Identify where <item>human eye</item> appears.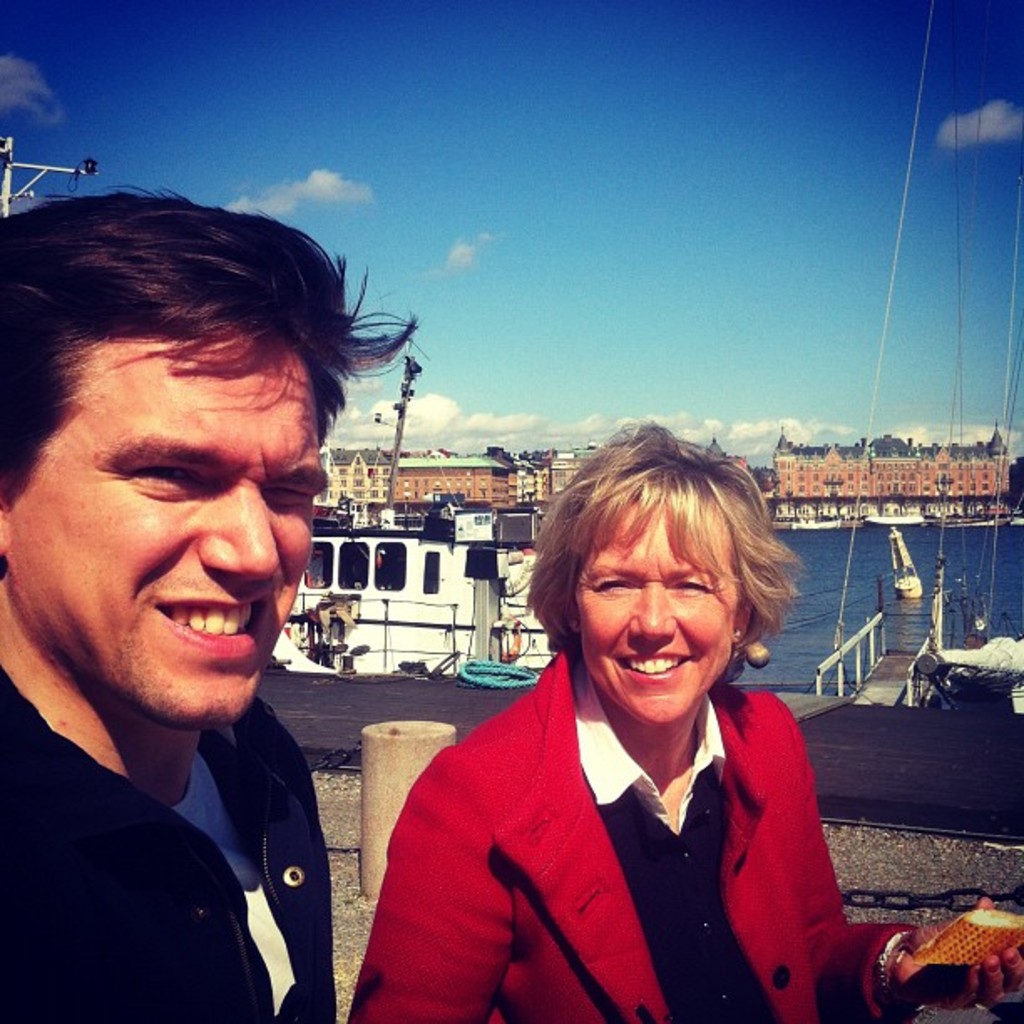
Appears at {"left": 664, "top": 562, "right": 719, "bottom": 599}.
